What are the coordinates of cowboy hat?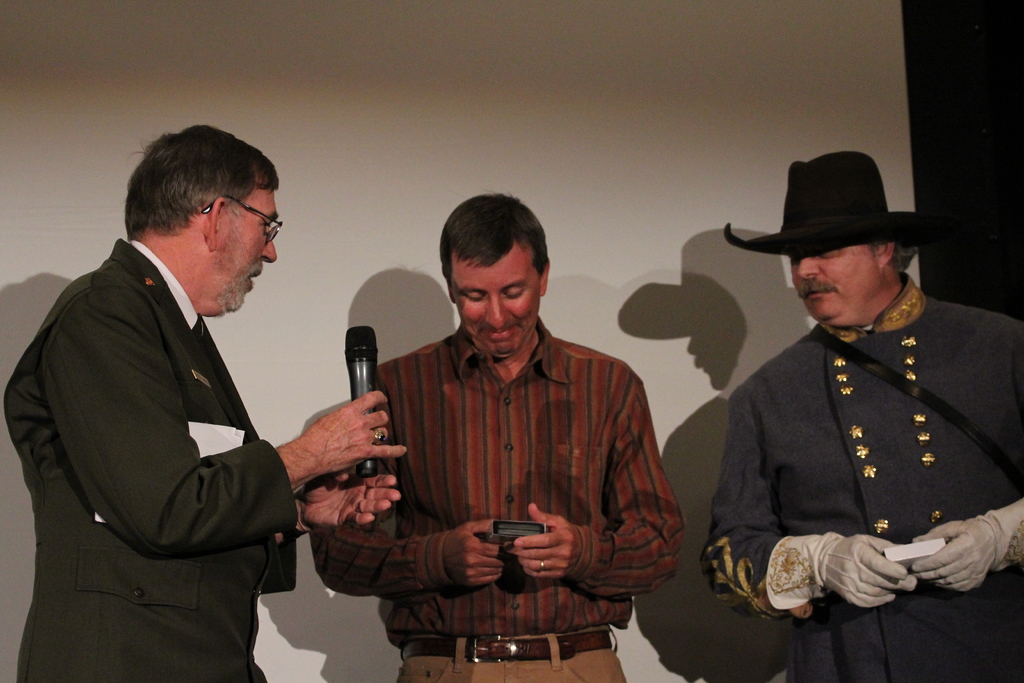
[726,154,940,320].
